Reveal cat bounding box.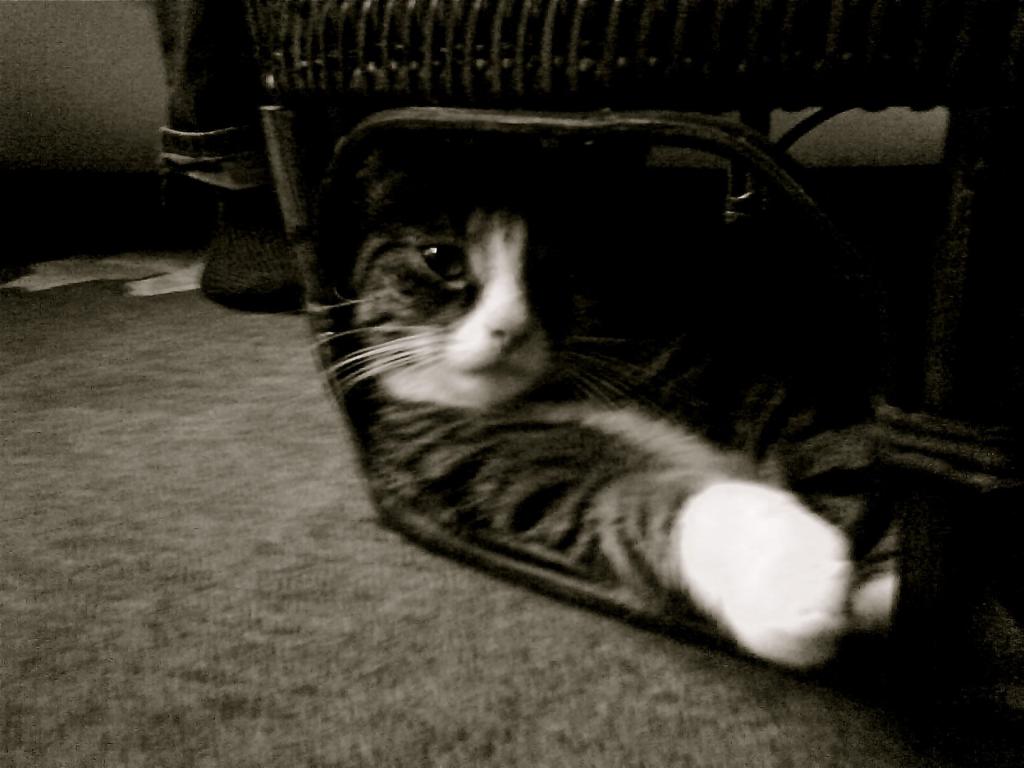
Revealed: 298 154 902 674.
